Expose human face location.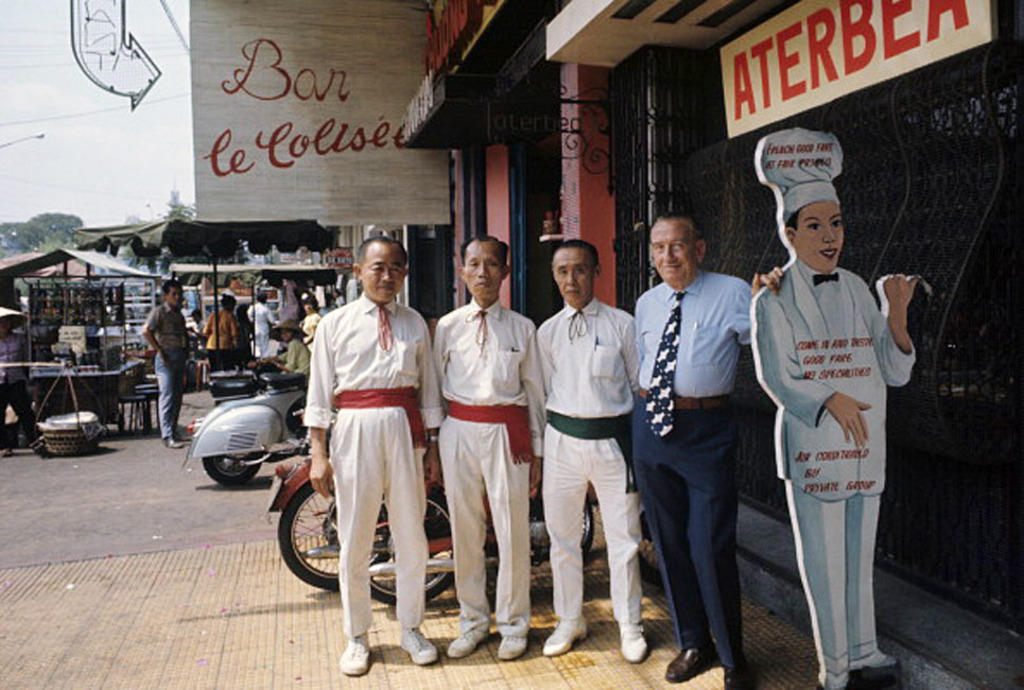
Exposed at (x1=794, y1=200, x2=846, y2=277).
